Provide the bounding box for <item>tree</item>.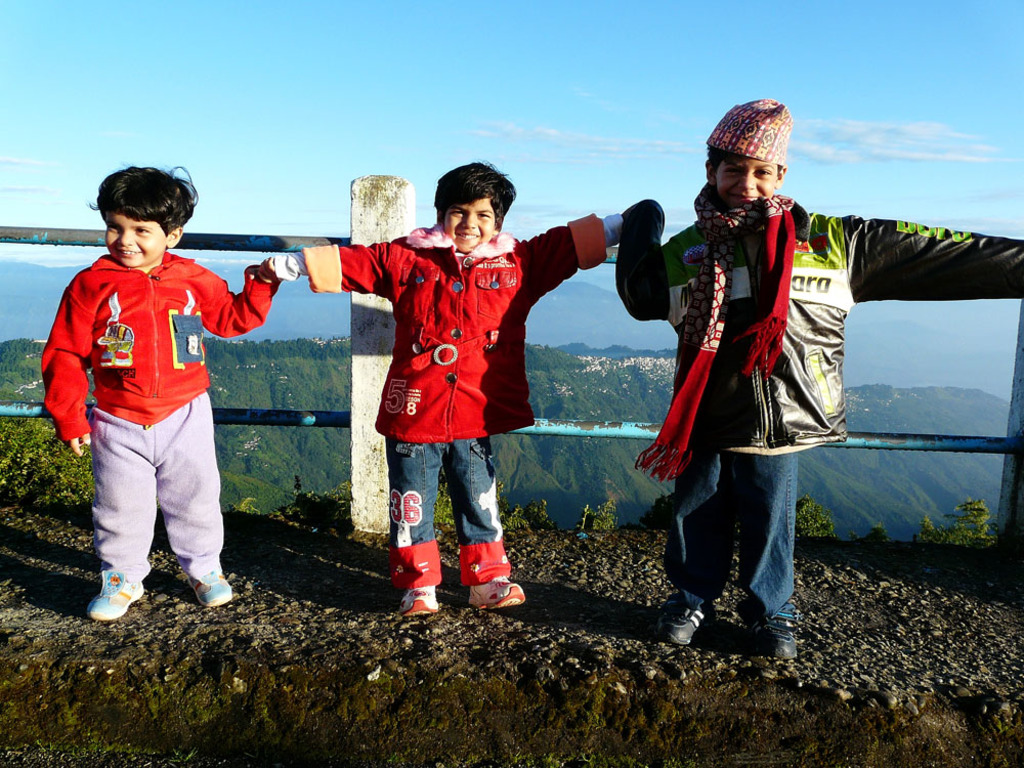
(x1=922, y1=490, x2=994, y2=548).
